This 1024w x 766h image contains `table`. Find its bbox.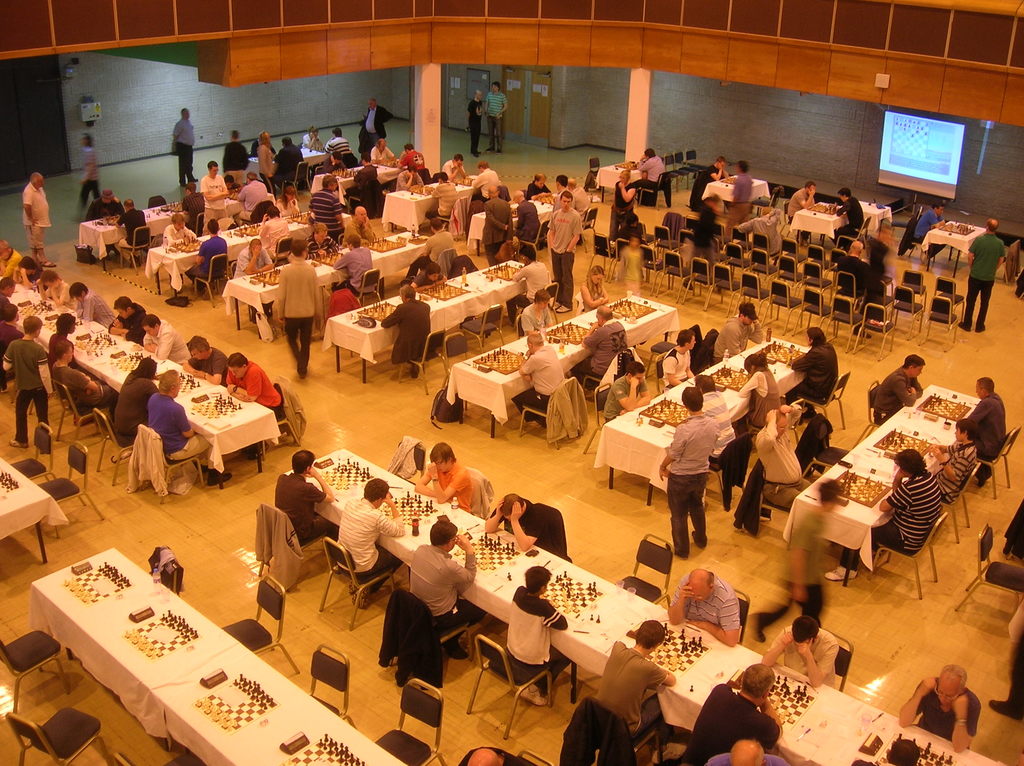
311,170,396,206.
